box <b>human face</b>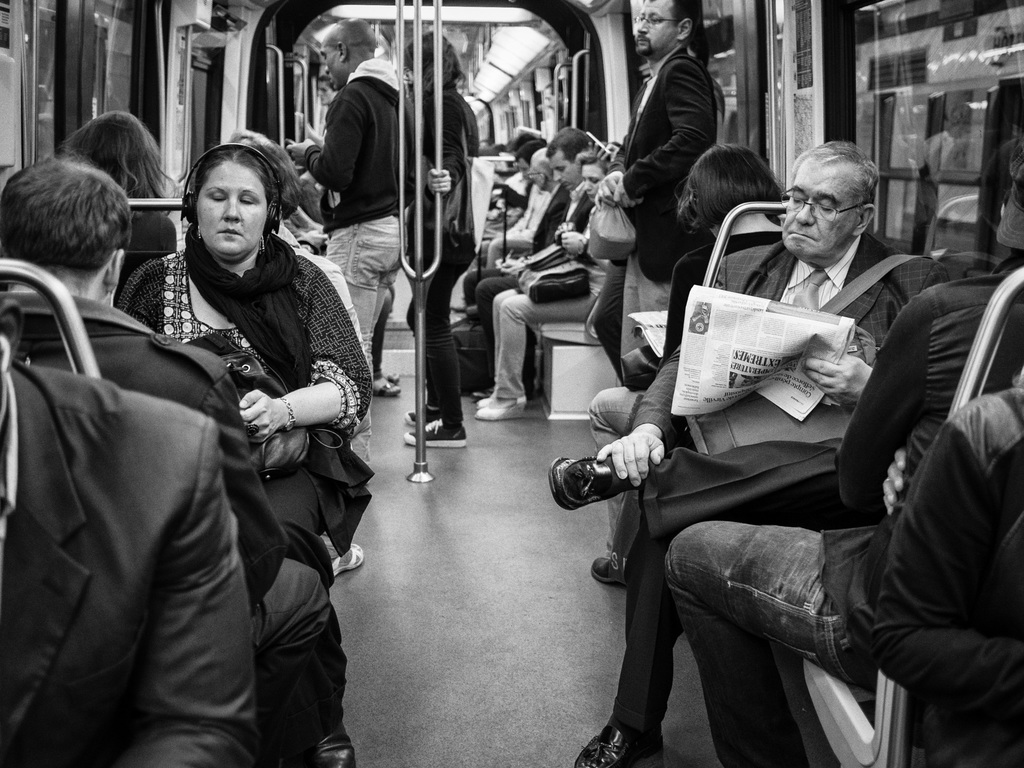
(left=398, top=61, right=412, bottom=92)
